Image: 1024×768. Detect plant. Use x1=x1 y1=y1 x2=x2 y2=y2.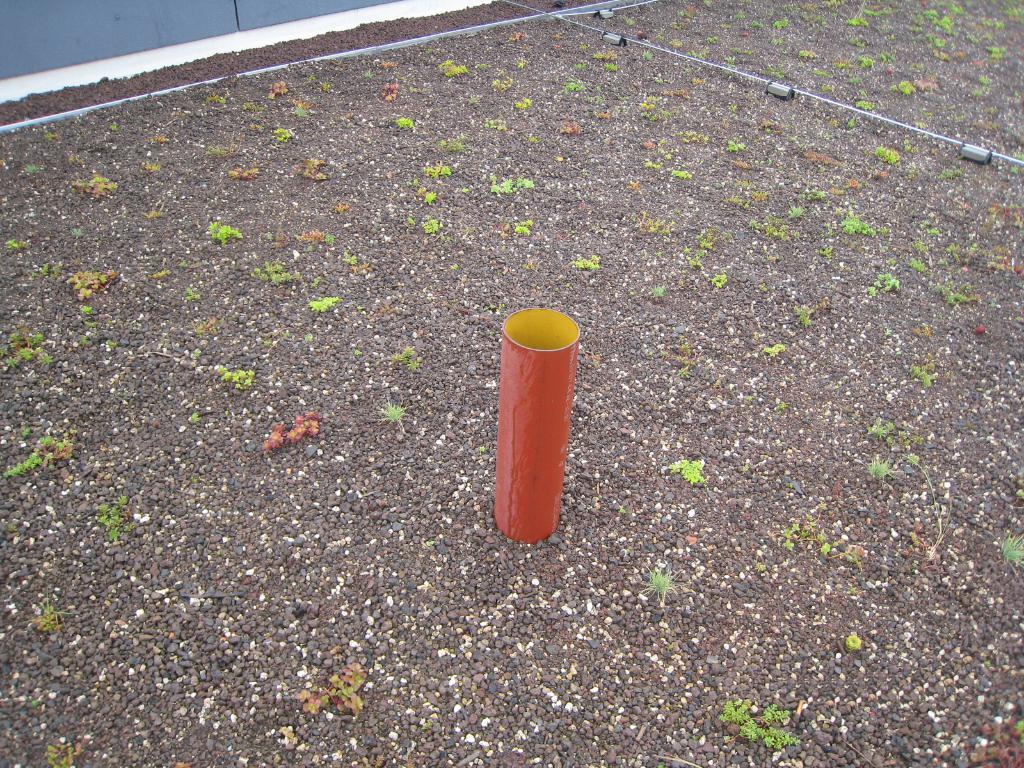
x1=77 y1=302 x2=95 y2=318.
